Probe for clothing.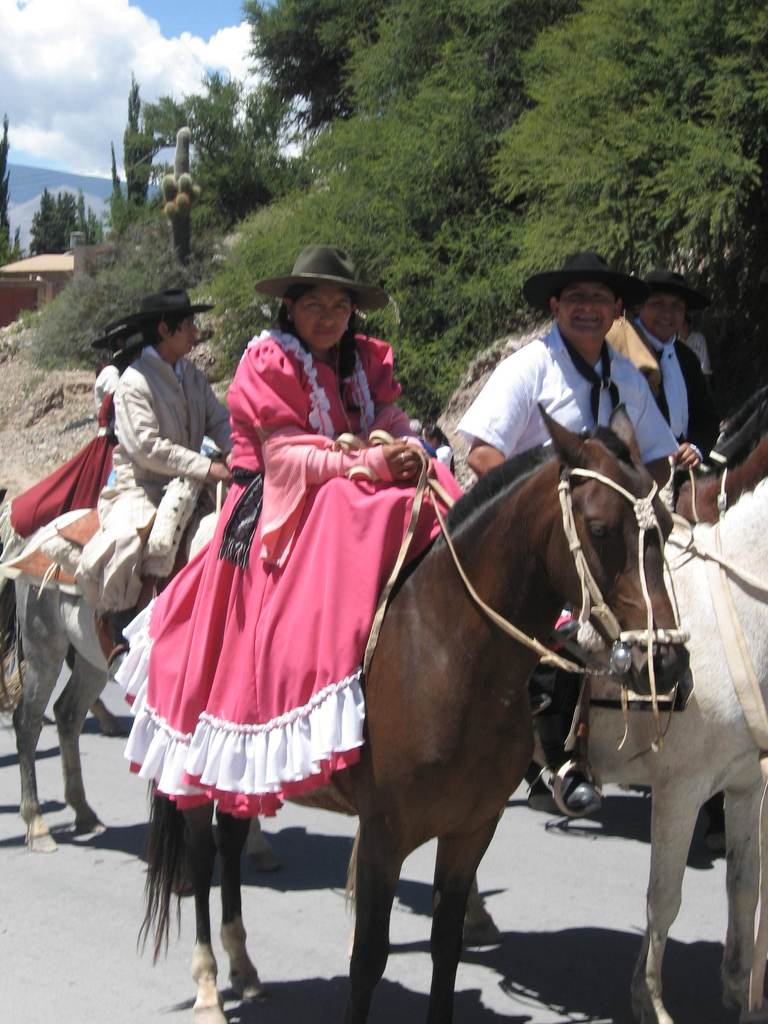
Probe result: [108, 326, 461, 826].
